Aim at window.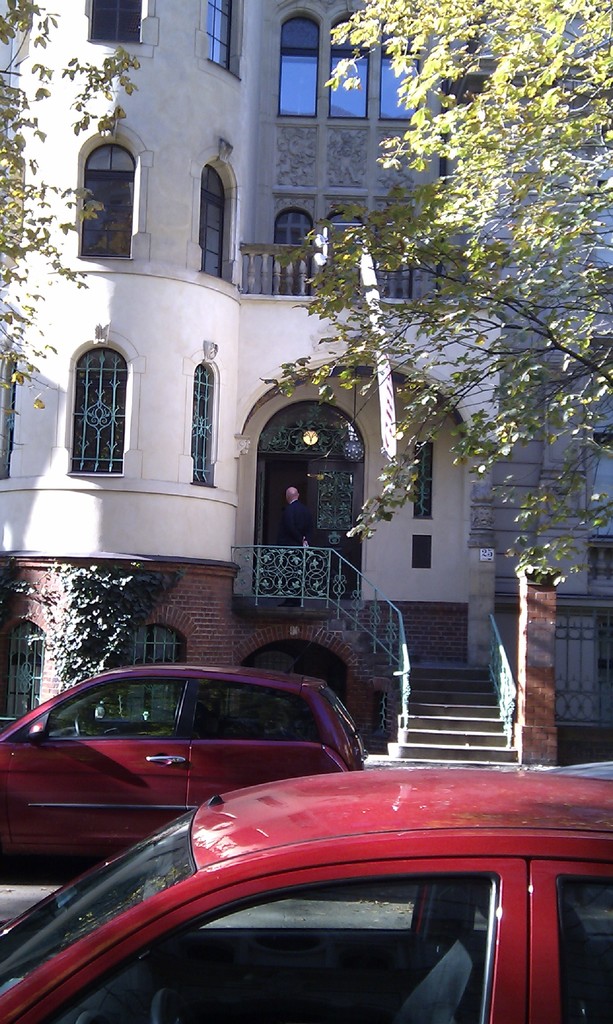
Aimed at (83, 141, 139, 260).
